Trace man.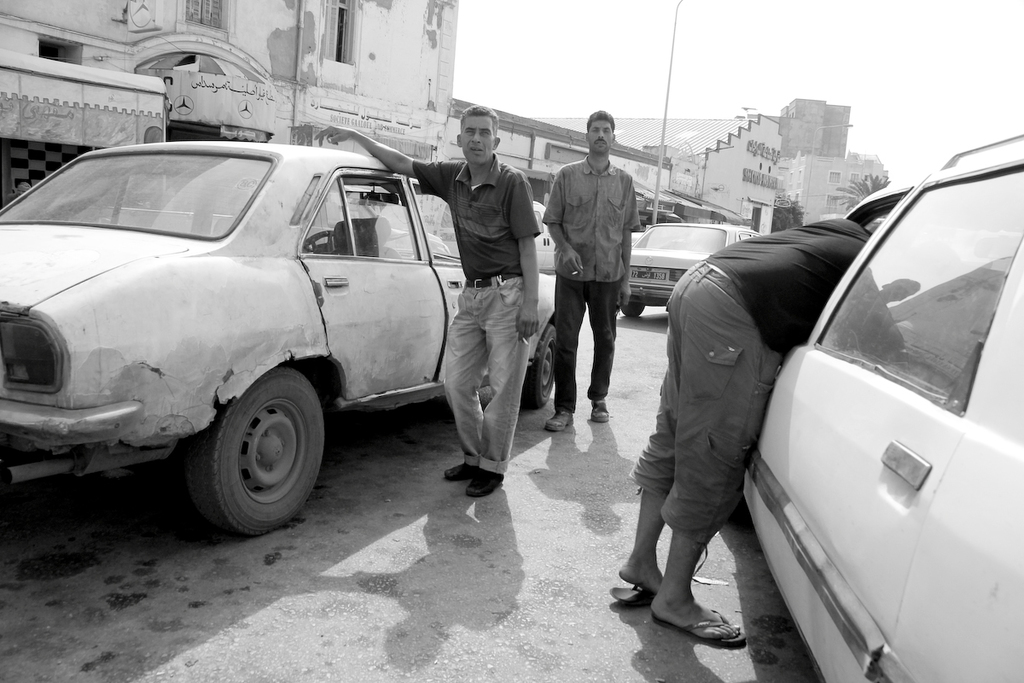
Traced to l=608, t=216, r=876, b=651.
